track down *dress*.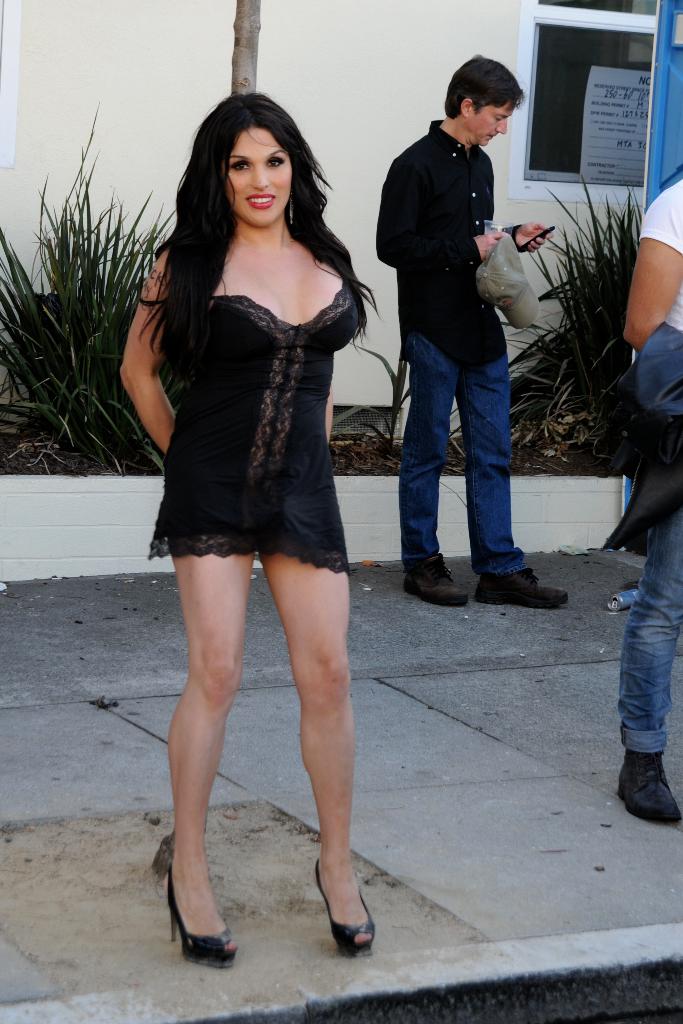
Tracked to <region>143, 275, 366, 584</region>.
